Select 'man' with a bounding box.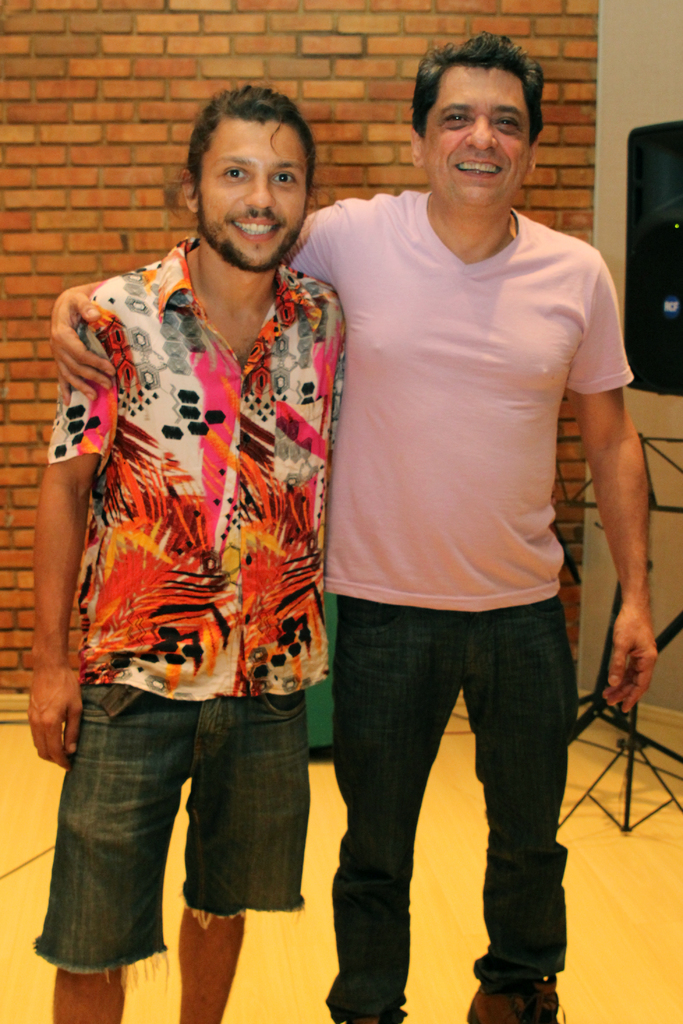
(x1=36, y1=27, x2=659, y2=1017).
